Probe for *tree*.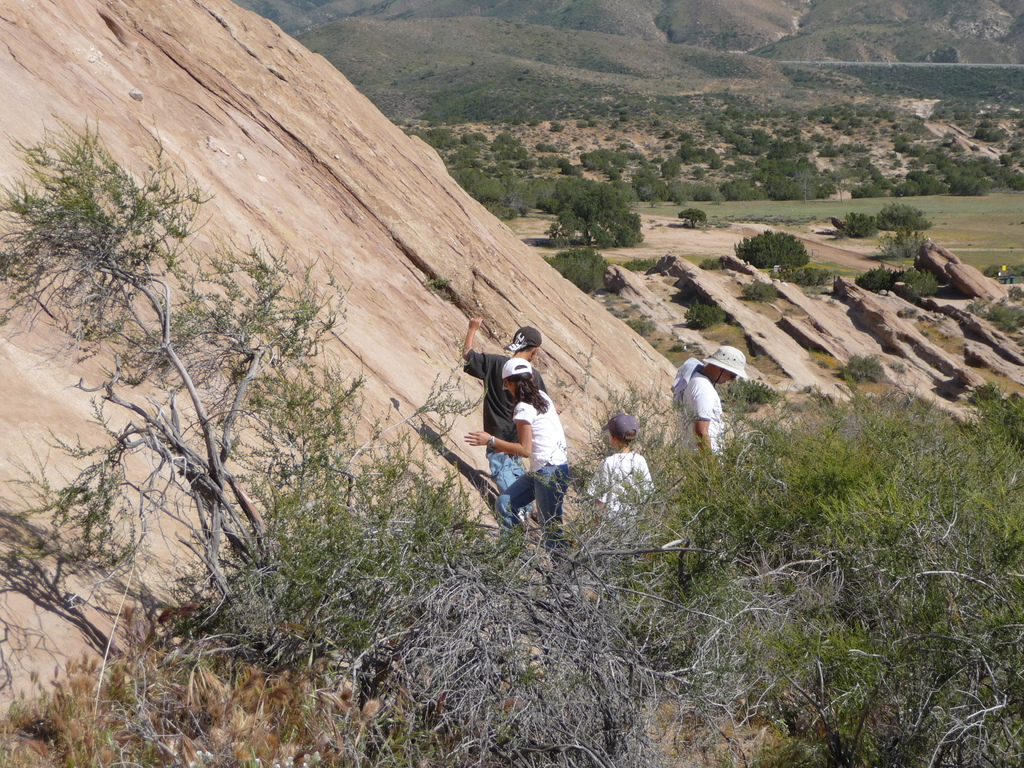
Probe result: bbox(732, 228, 810, 268).
